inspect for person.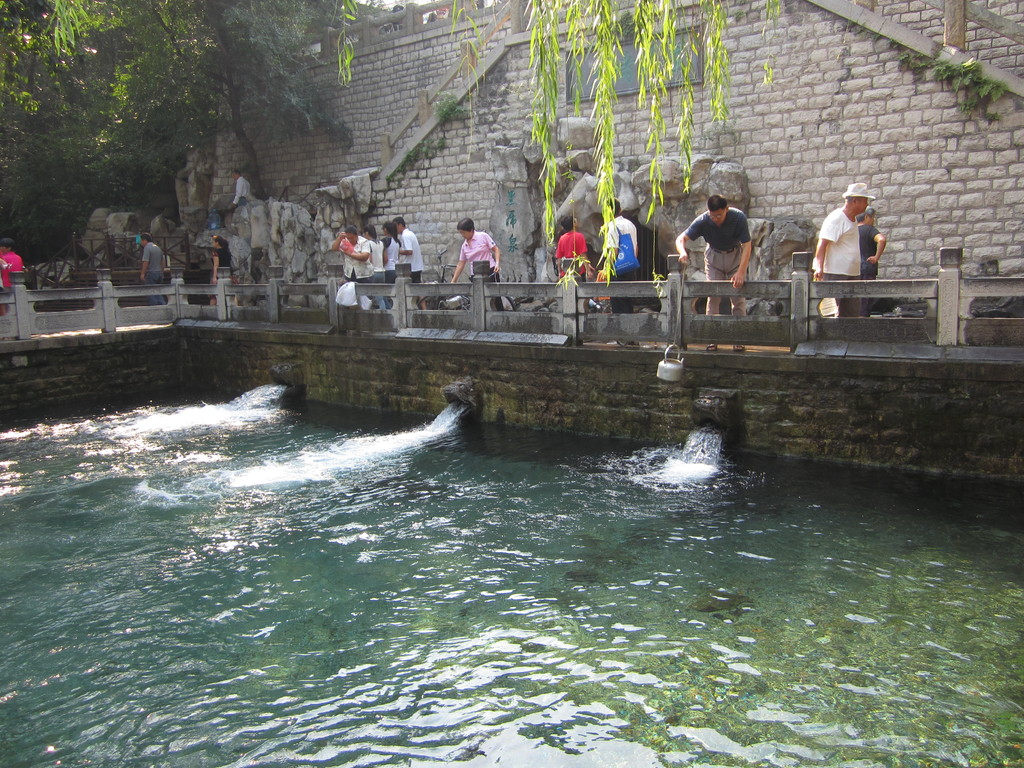
Inspection: bbox=[339, 225, 371, 297].
